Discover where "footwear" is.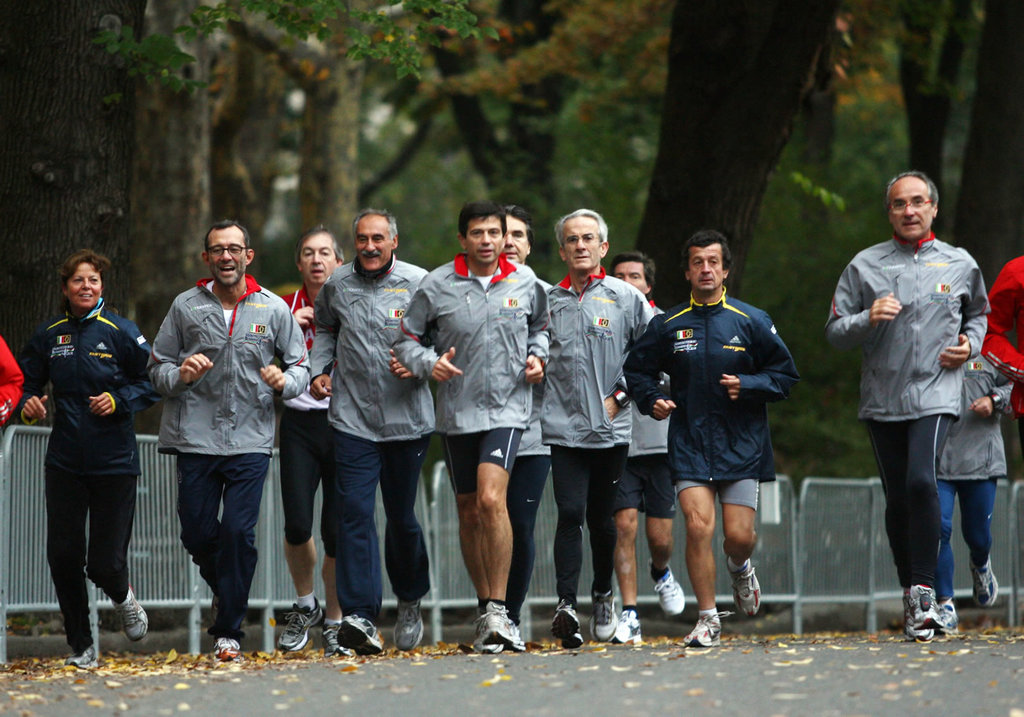
Discovered at box(217, 636, 236, 659).
